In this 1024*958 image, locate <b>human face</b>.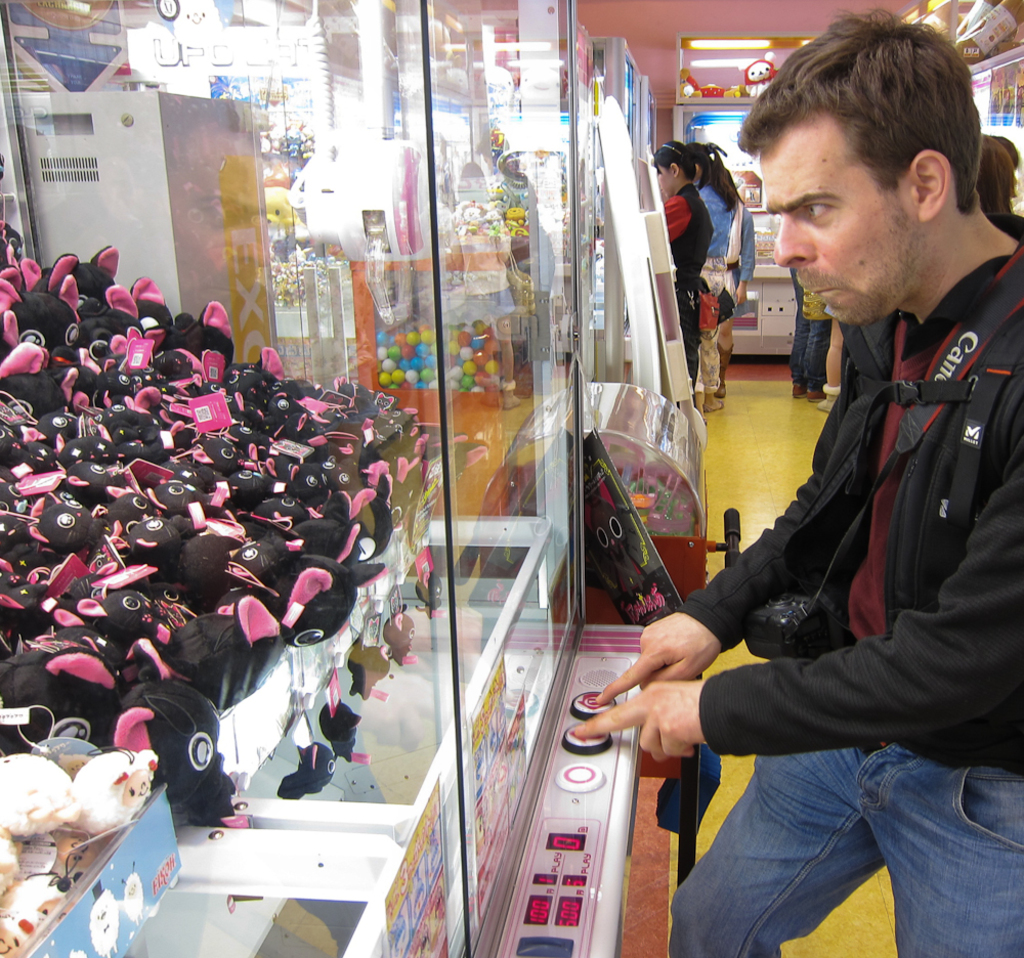
Bounding box: box=[746, 116, 915, 334].
